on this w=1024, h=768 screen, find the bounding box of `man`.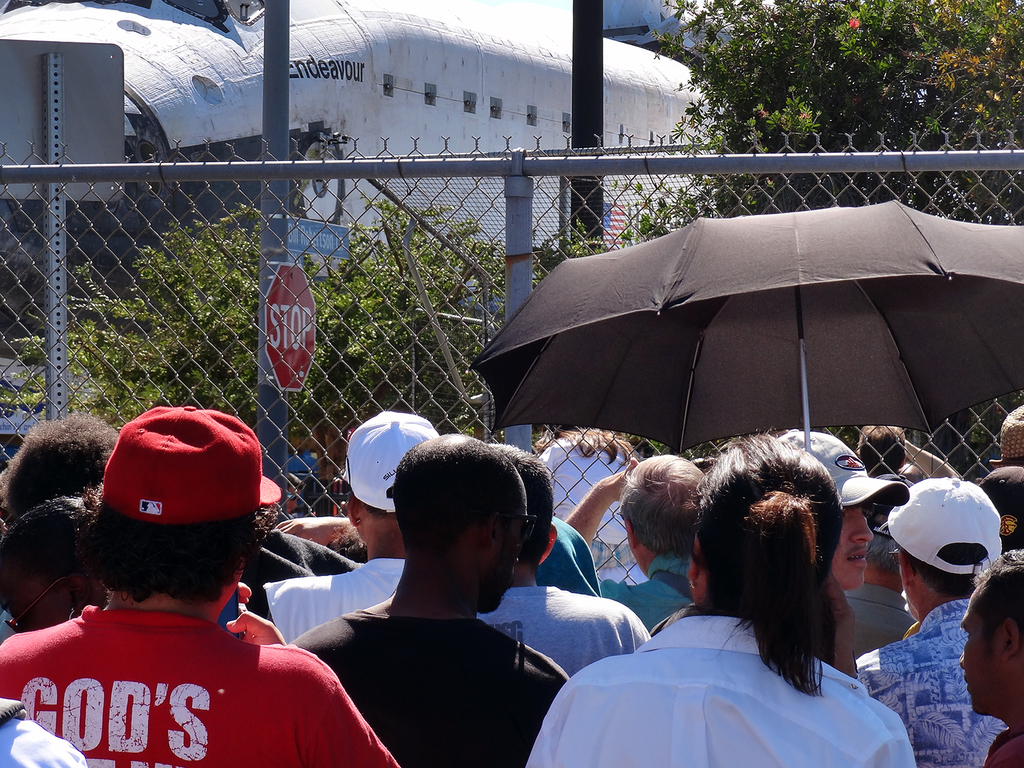
Bounding box: box=[840, 420, 961, 651].
